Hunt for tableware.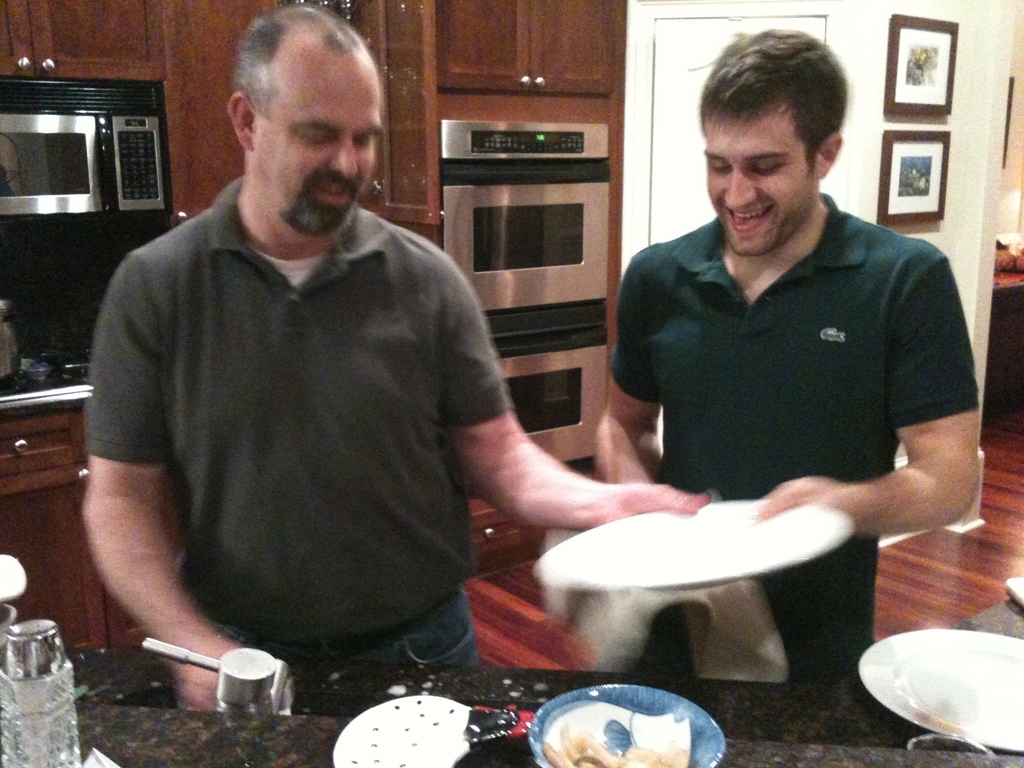
Hunted down at left=836, top=631, right=1023, bottom=755.
